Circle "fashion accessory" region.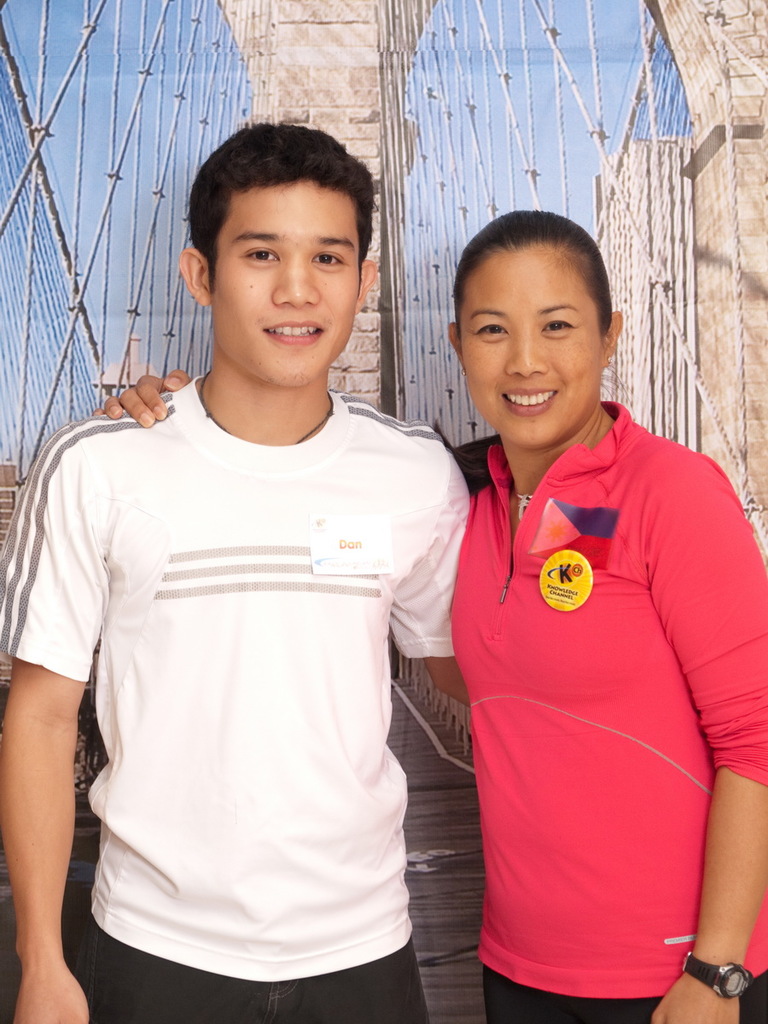
Region: (457, 365, 472, 378).
